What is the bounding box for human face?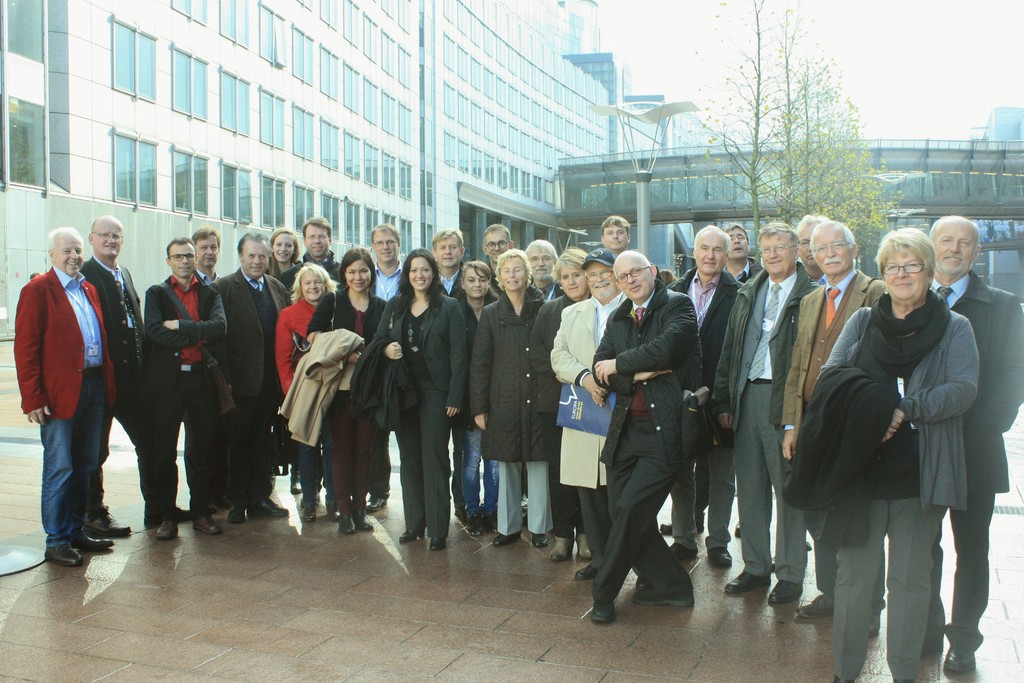
bbox=[523, 242, 554, 281].
